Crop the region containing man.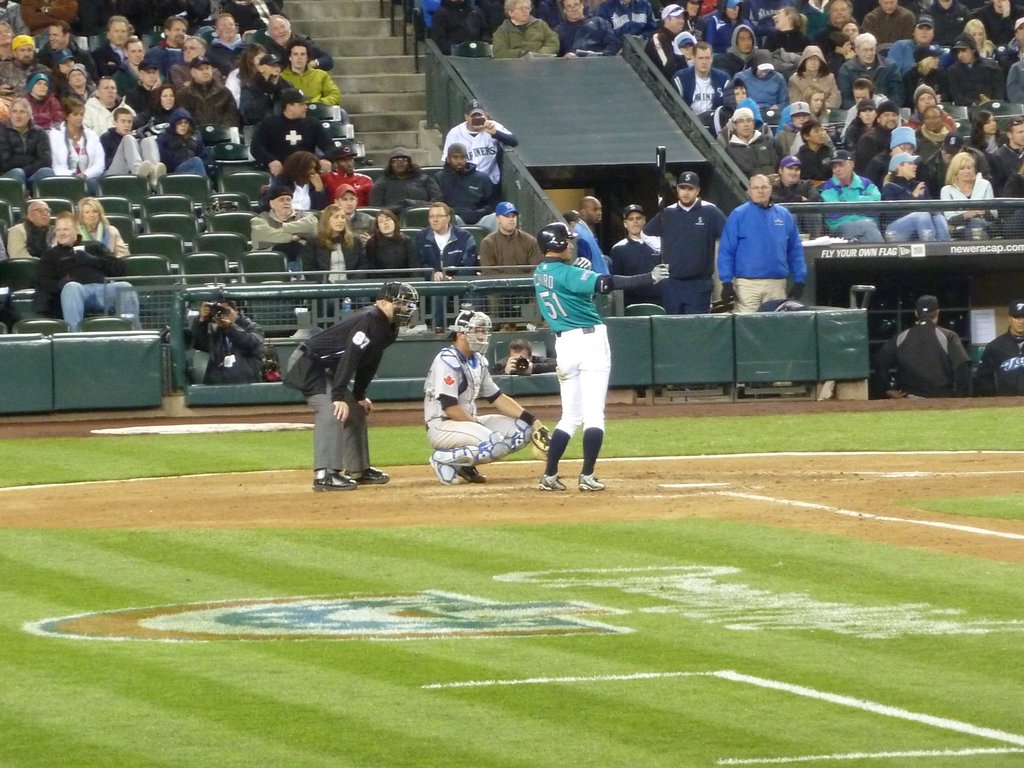
Crop region: crop(719, 173, 805, 392).
